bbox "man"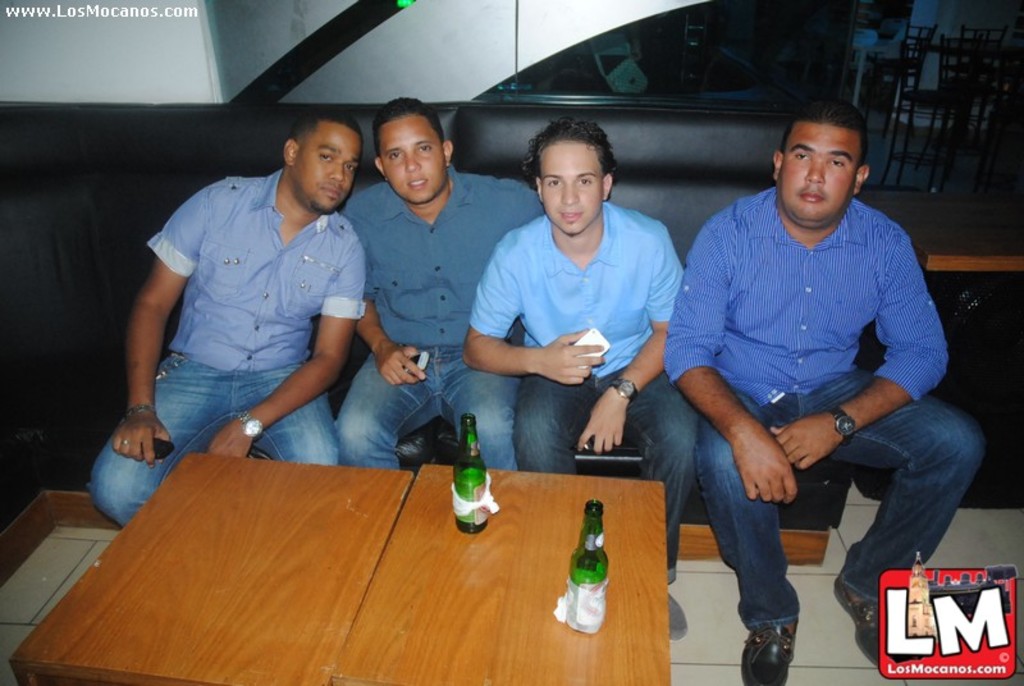
<bbox>460, 111, 700, 636</bbox>
